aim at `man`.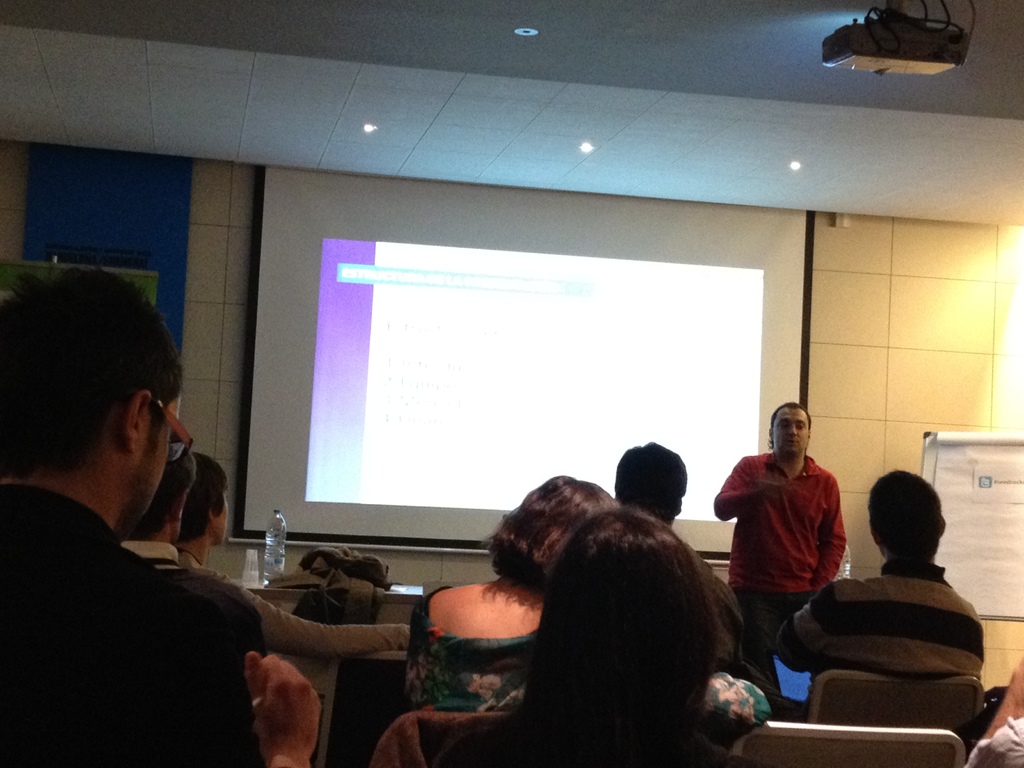
Aimed at left=625, top=439, right=749, bottom=639.
